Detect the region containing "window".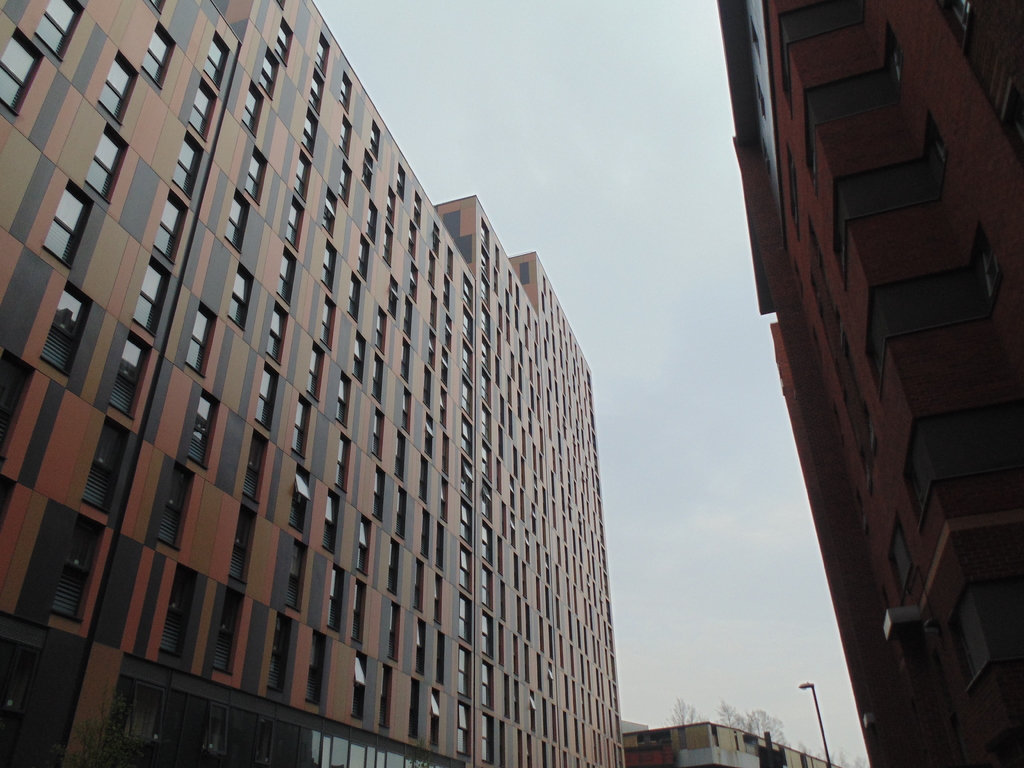
<box>806,24,903,184</box>.
